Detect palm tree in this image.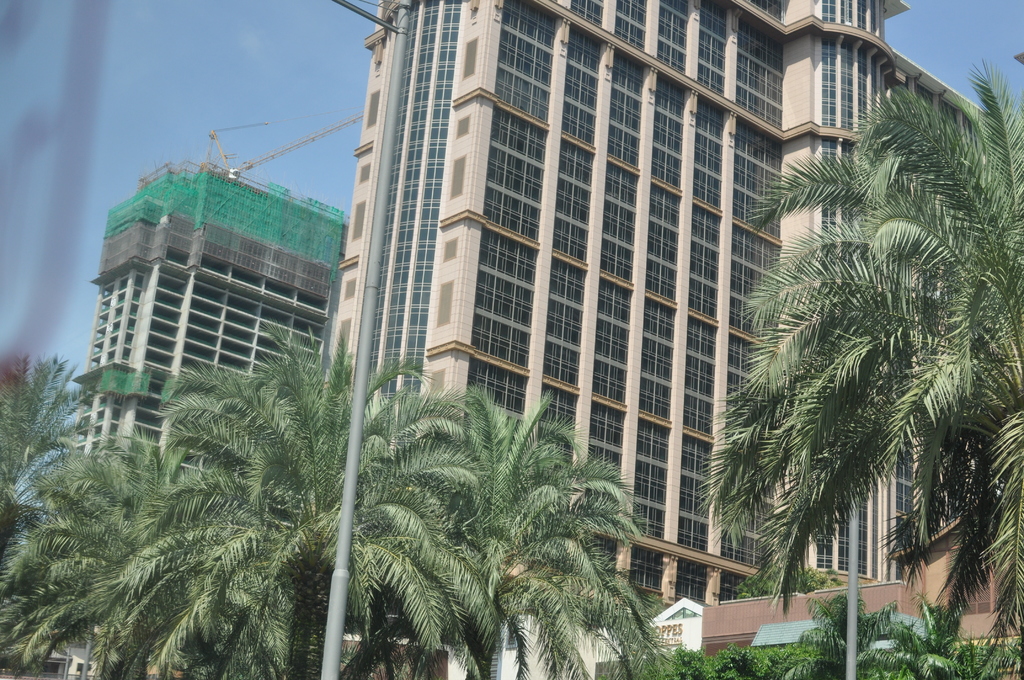
Detection: {"x1": 725, "y1": 83, "x2": 1023, "y2": 578}.
